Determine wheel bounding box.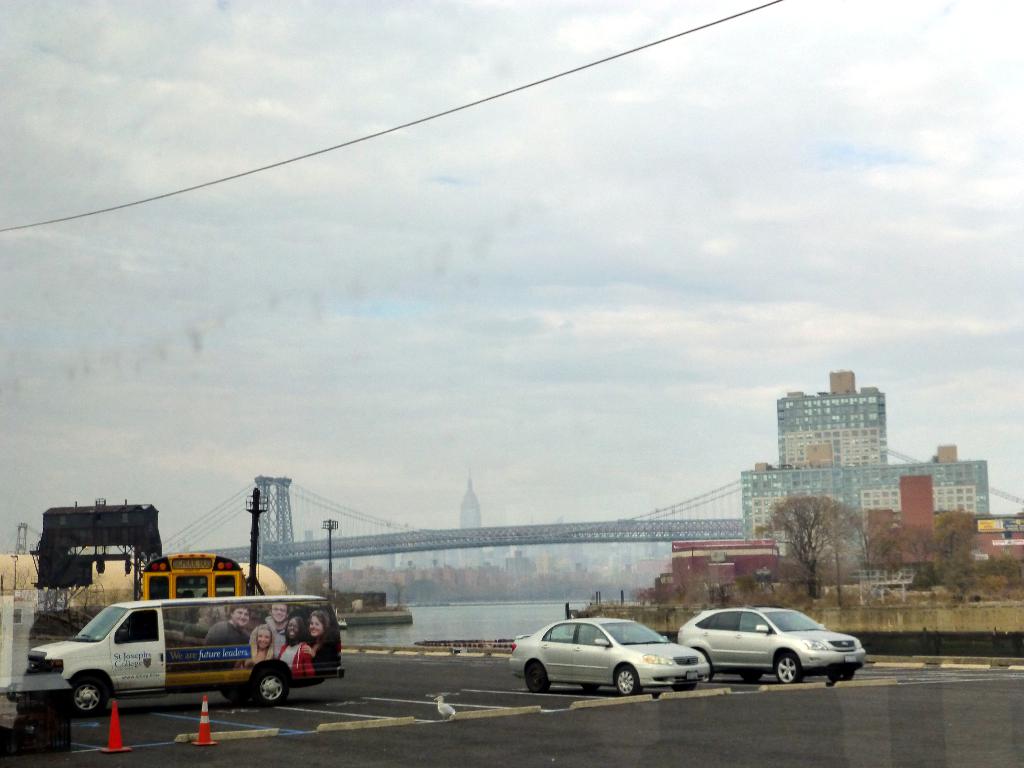
Determined: <box>520,655,548,694</box>.
